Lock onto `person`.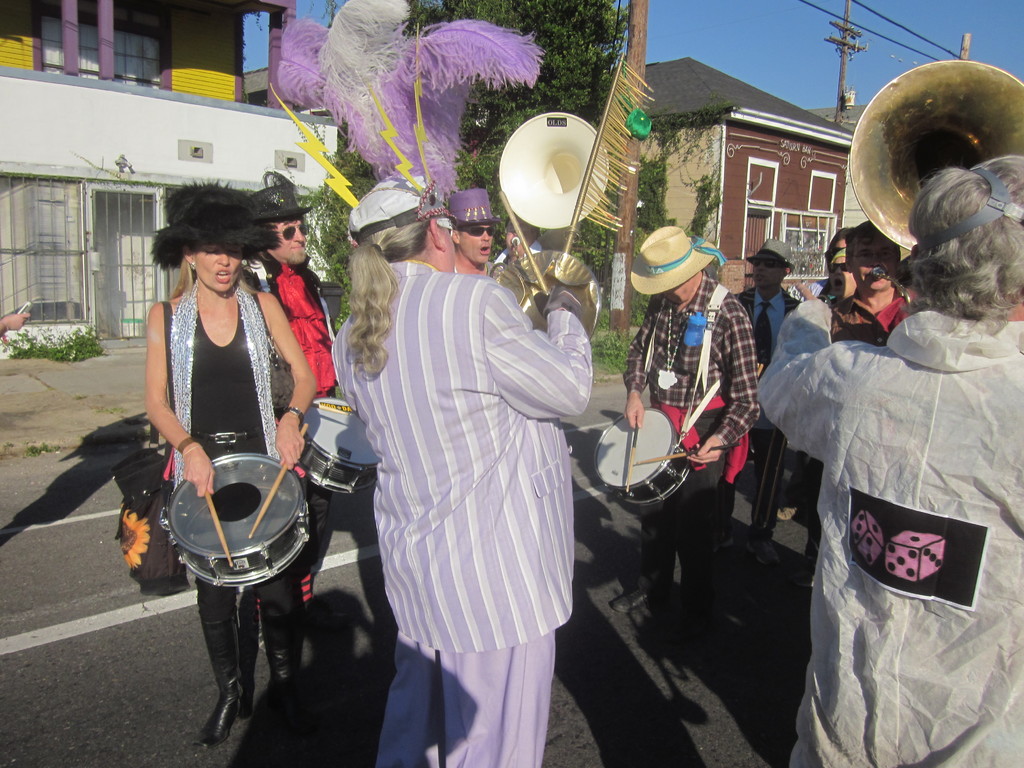
Locked: region(735, 220, 803, 516).
